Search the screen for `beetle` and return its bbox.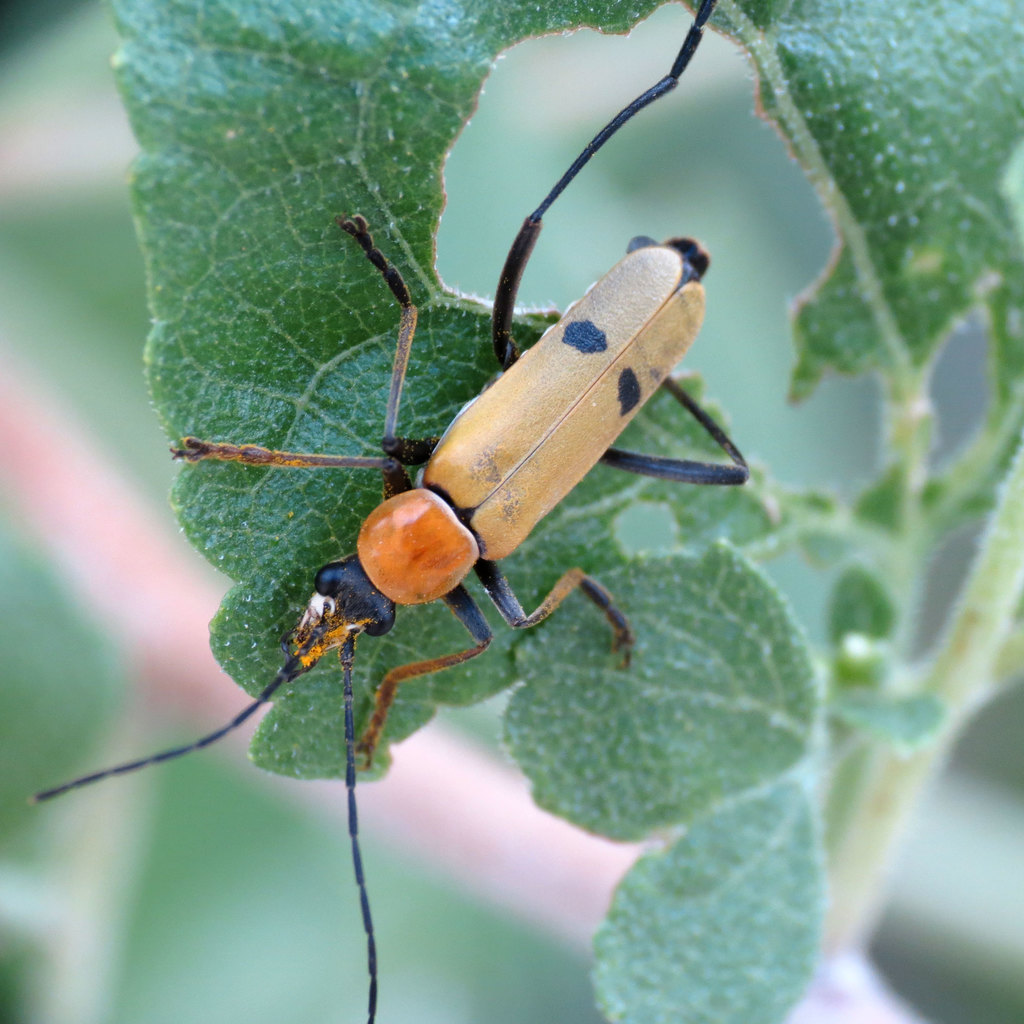
Found: locate(49, 7, 724, 1008).
